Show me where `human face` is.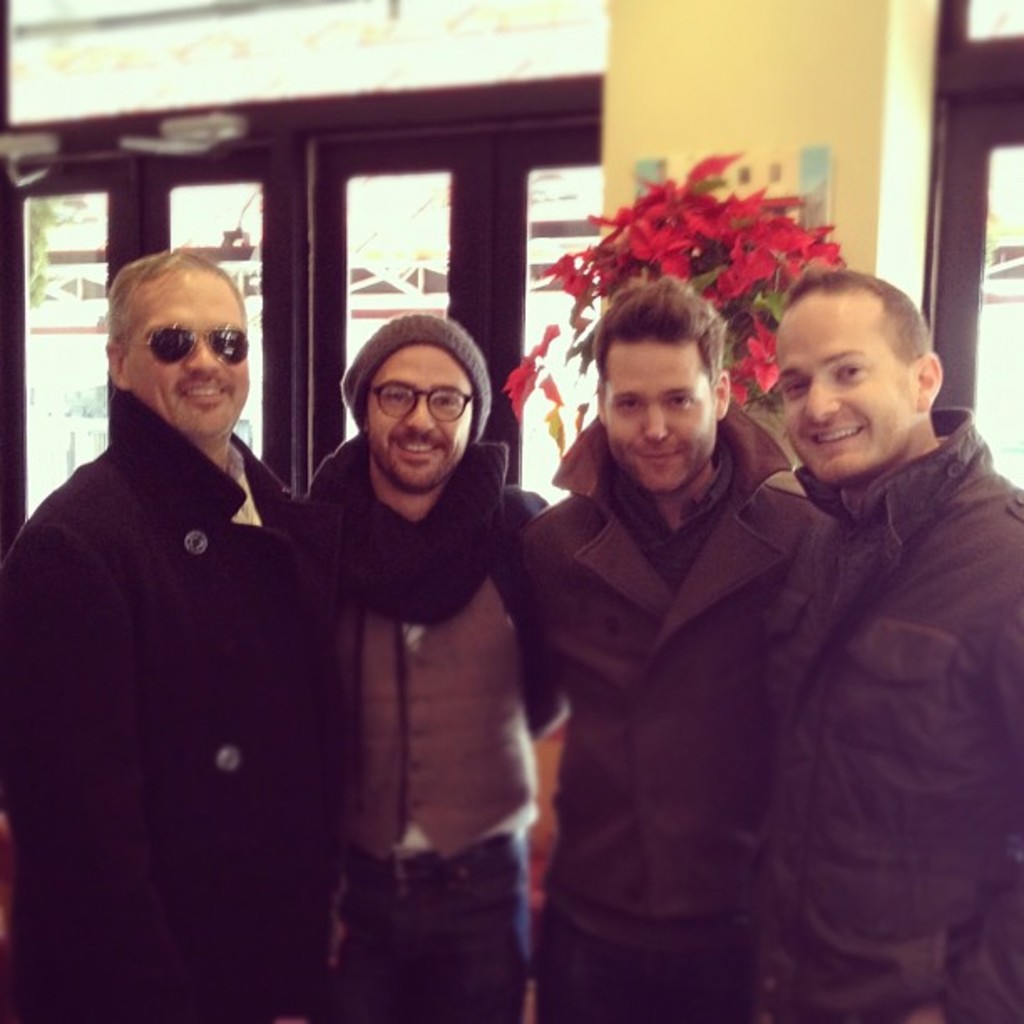
`human face` is at crop(371, 345, 479, 495).
